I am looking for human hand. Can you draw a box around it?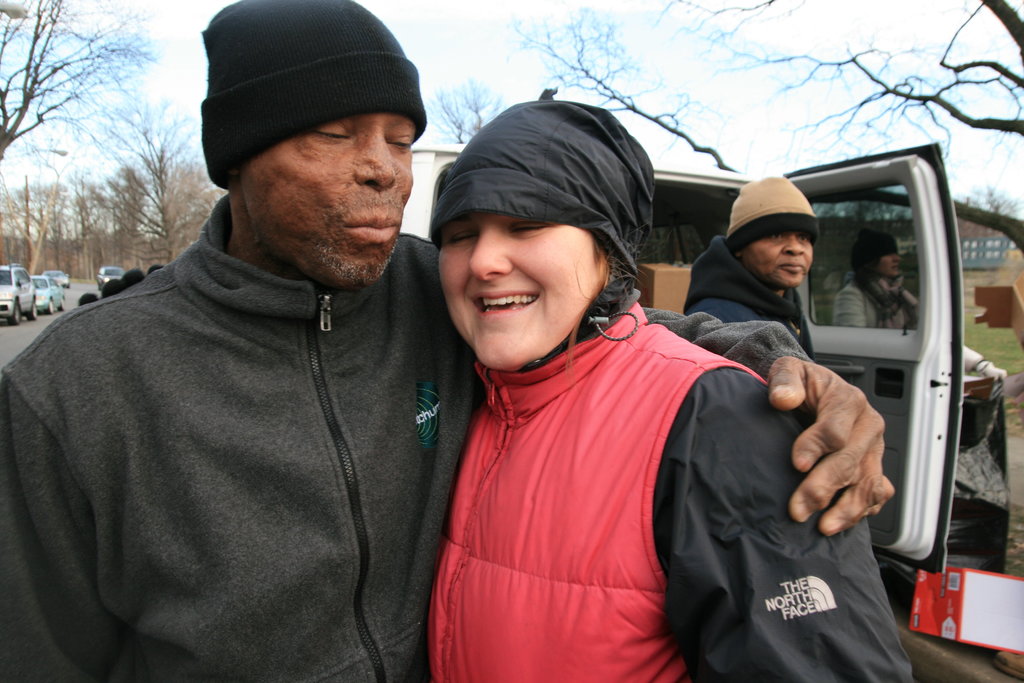
Sure, the bounding box is region(981, 363, 1010, 382).
